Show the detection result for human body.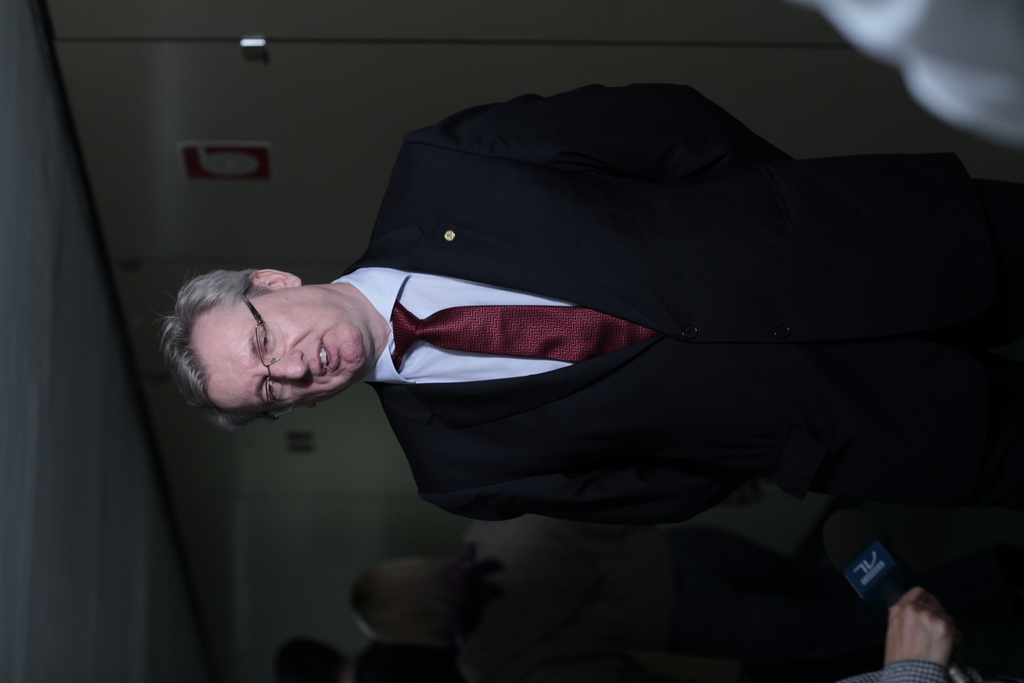
x1=253 y1=108 x2=993 y2=616.
